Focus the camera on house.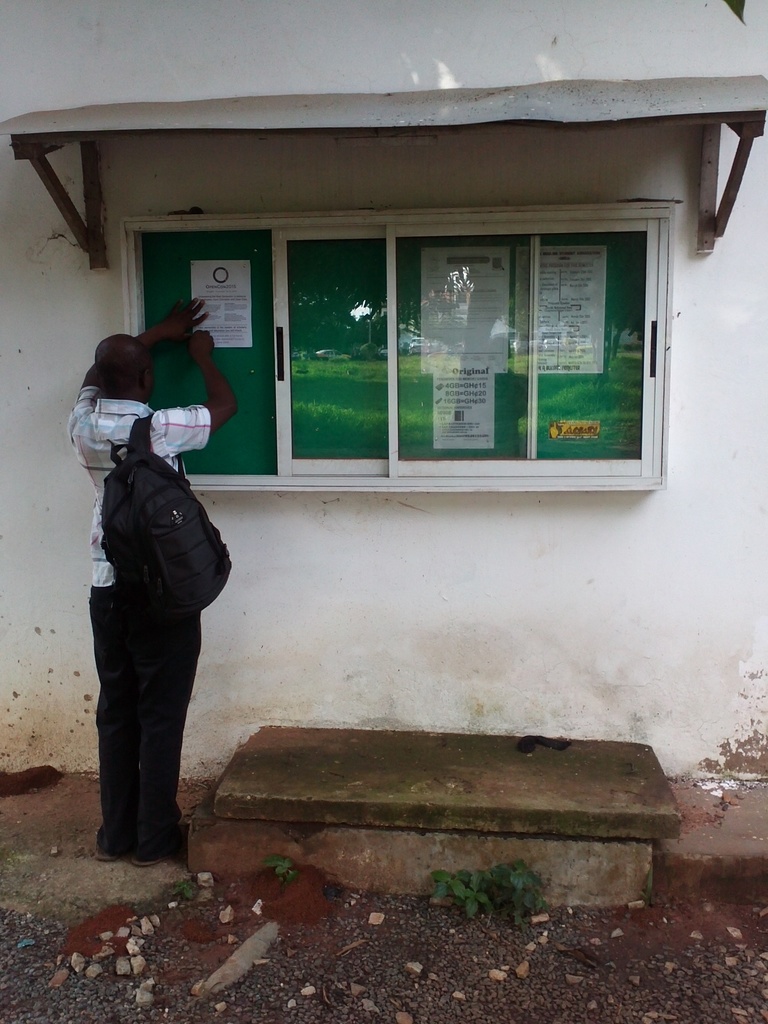
Focus region: box(0, 0, 767, 785).
